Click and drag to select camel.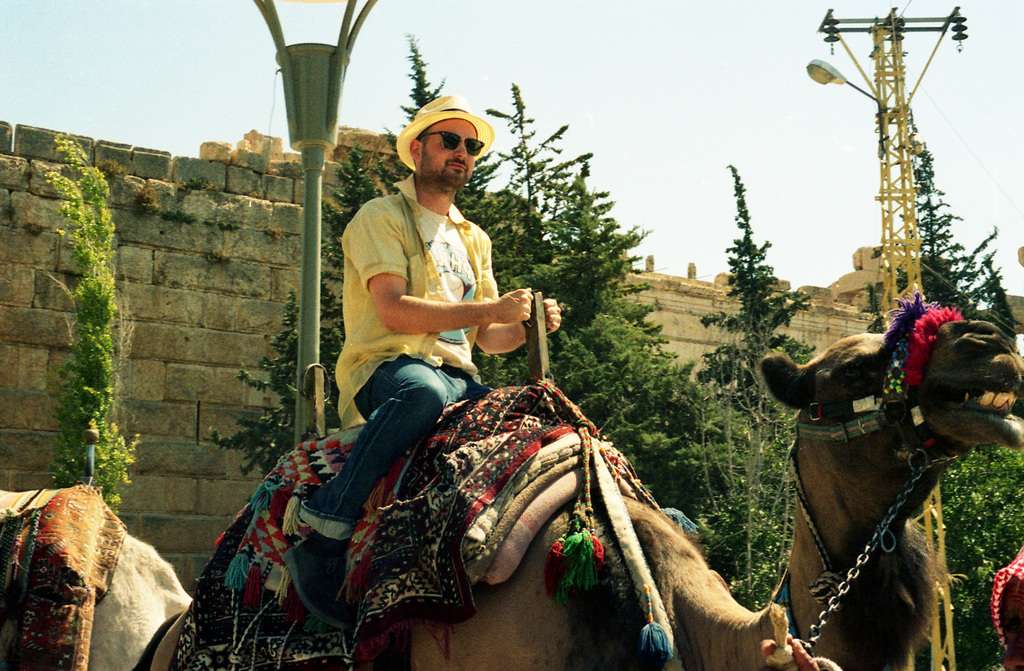
Selection: left=131, top=320, right=1023, bottom=670.
